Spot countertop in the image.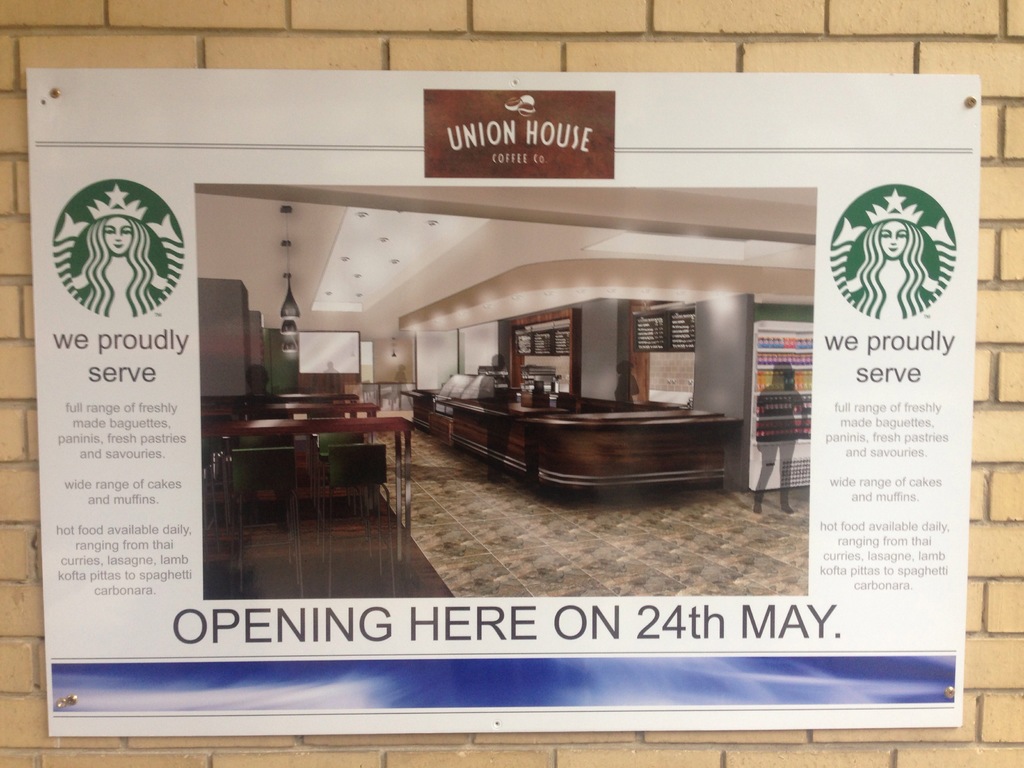
countertop found at 198:394:355:403.
